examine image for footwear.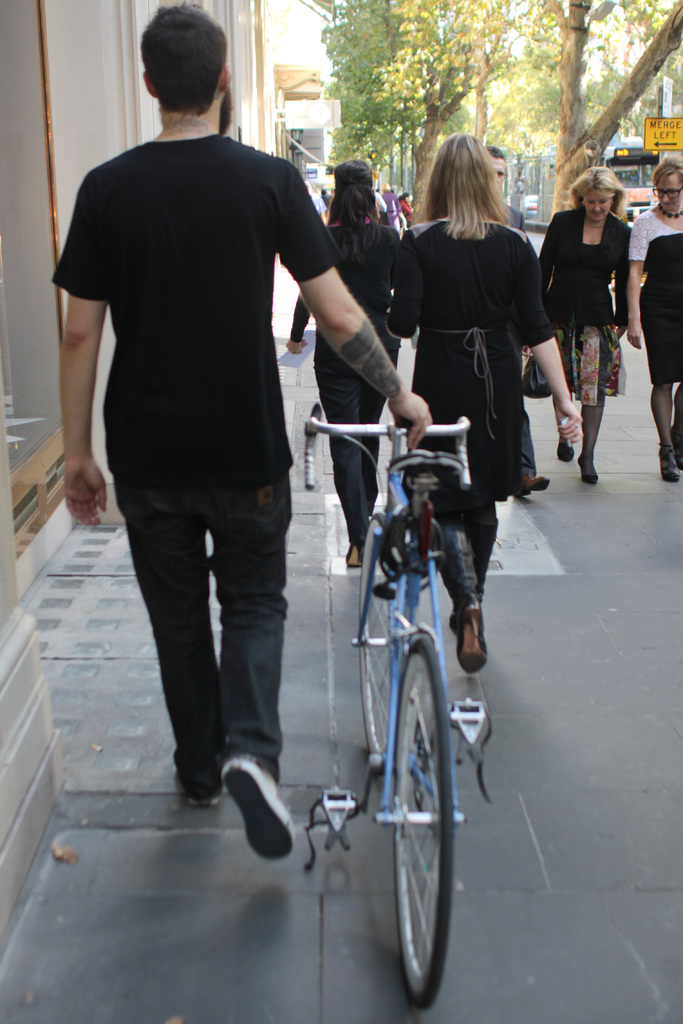
Examination result: 457/599/487/669.
